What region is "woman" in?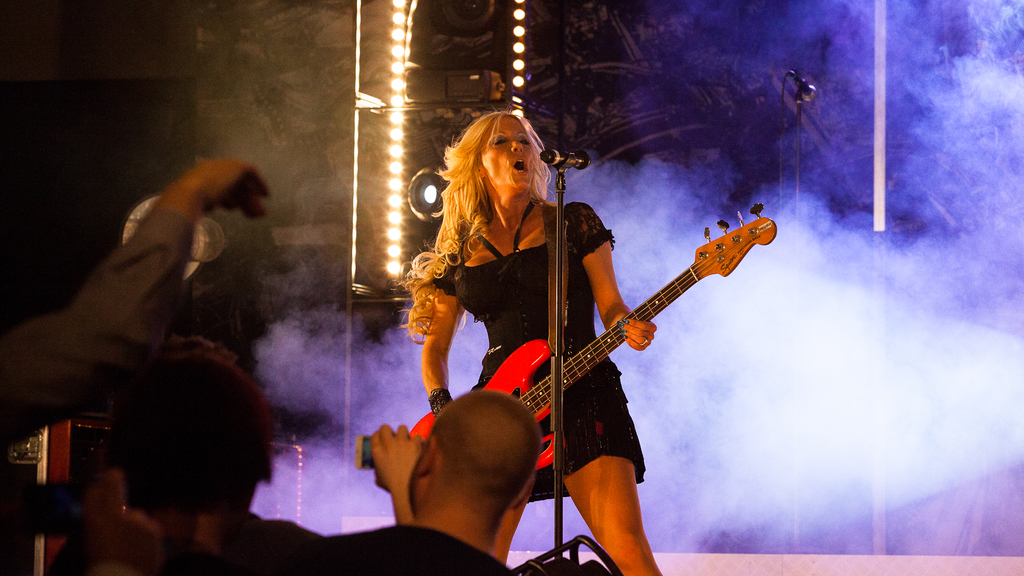
locate(403, 110, 668, 575).
